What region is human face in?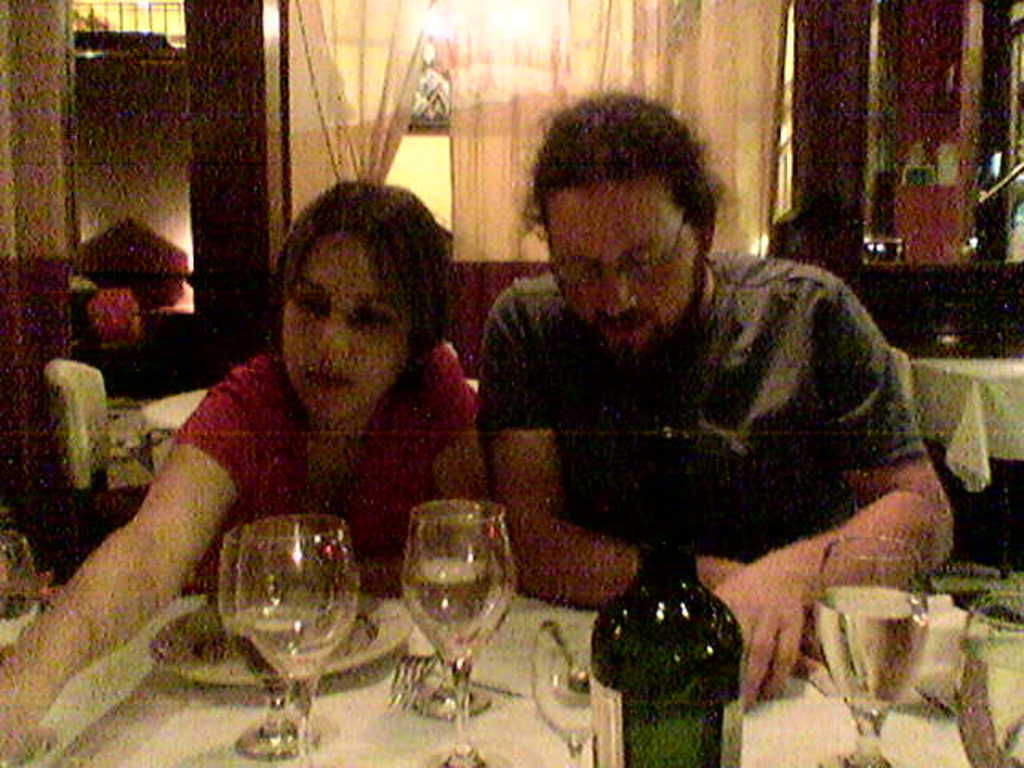
bbox(278, 235, 408, 426).
